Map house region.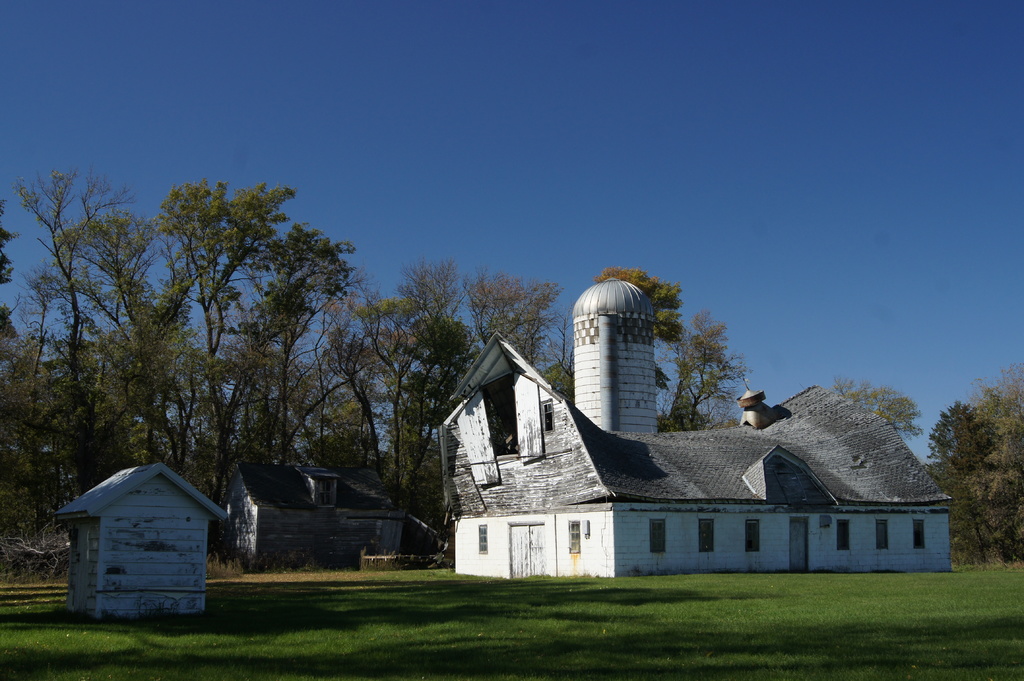
Mapped to <bbox>224, 456, 414, 570</bbox>.
